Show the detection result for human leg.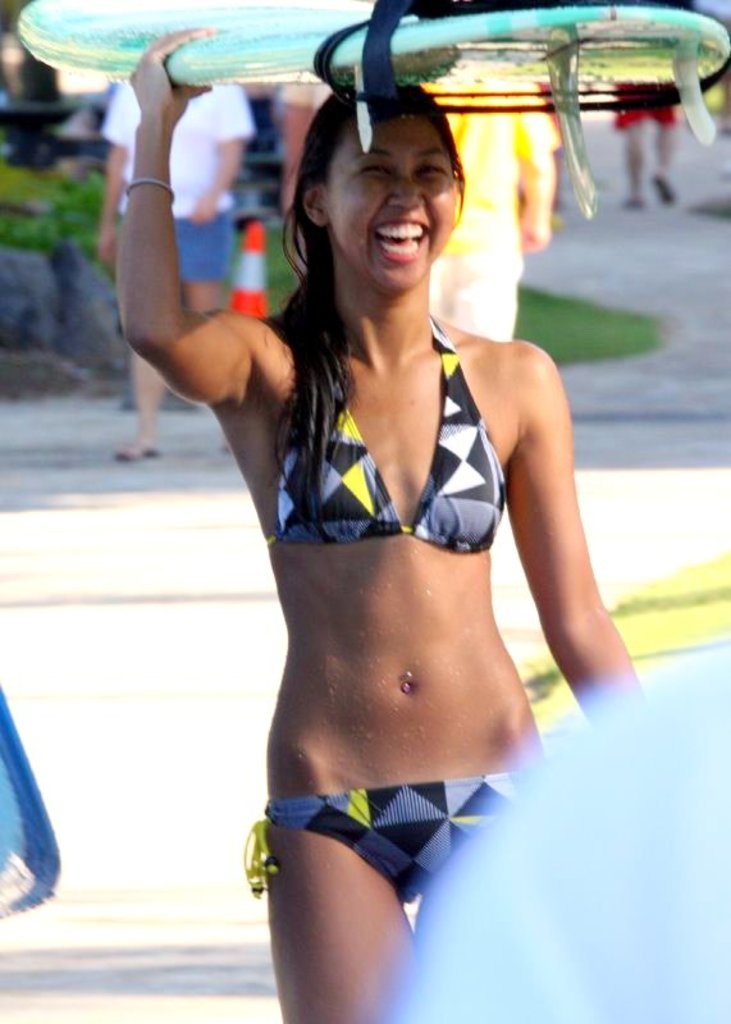
(647, 95, 676, 202).
